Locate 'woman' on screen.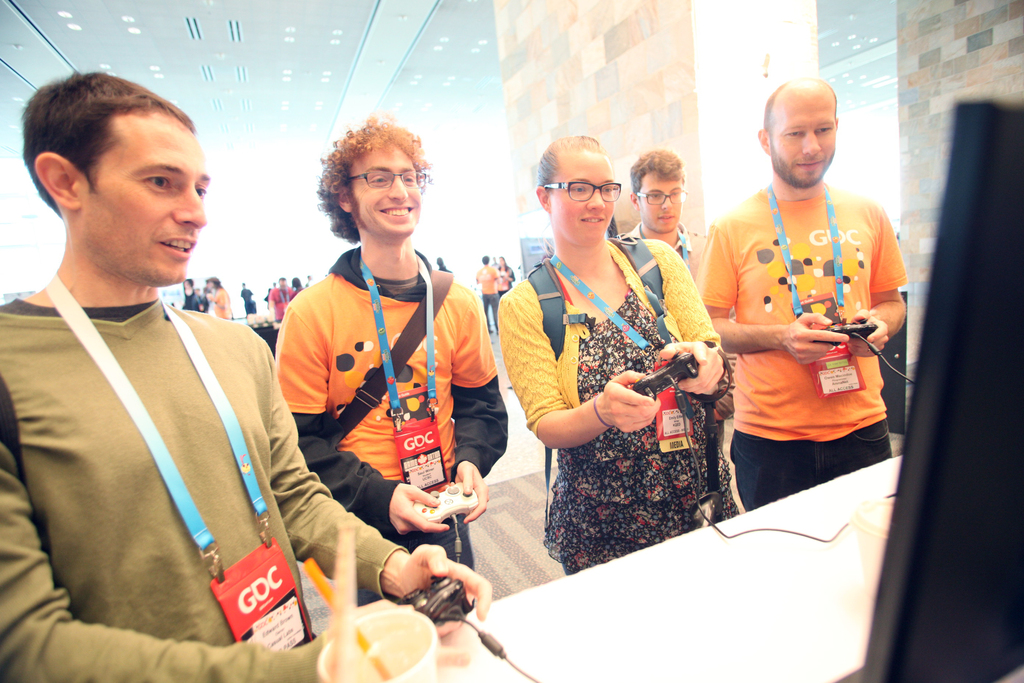
On screen at x1=493 y1=138 x2=744 y2=580.
